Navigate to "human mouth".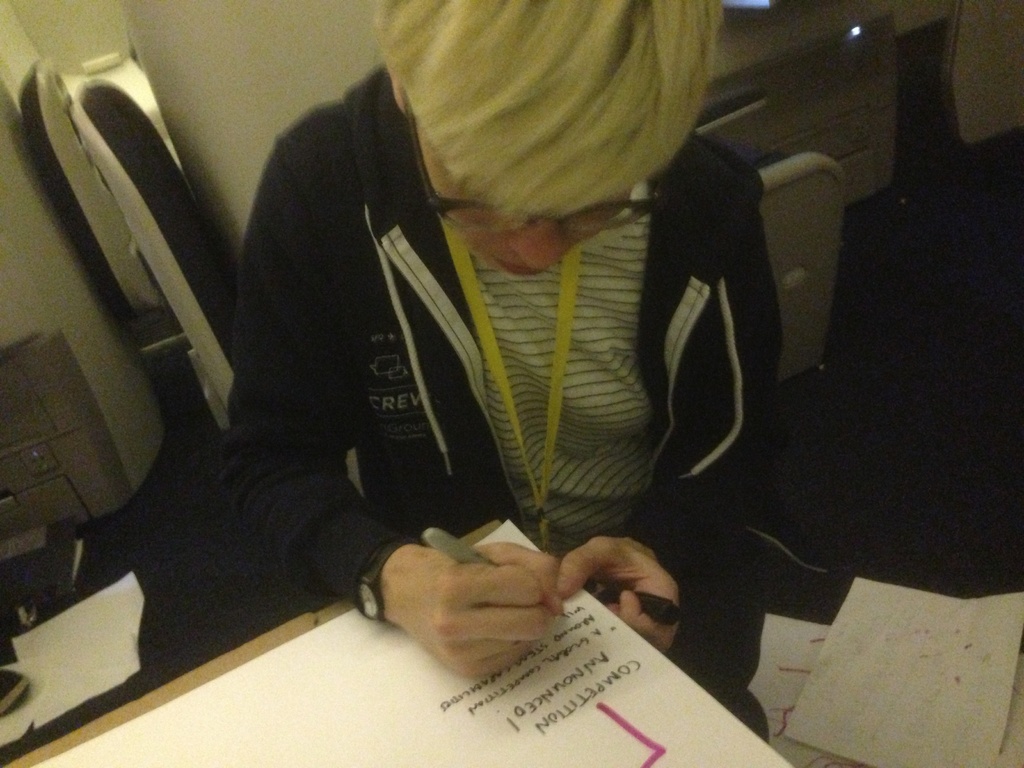
Navigation target: l=496, t=262, r=534, b=274.
